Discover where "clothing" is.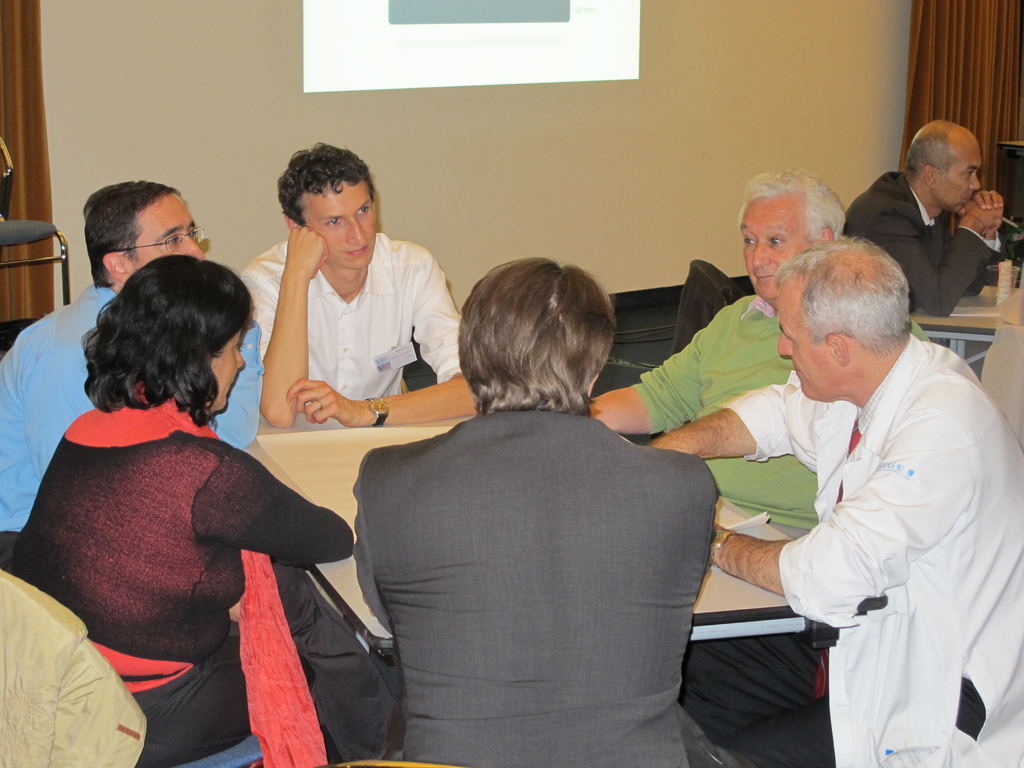
Discovered at [left=237, top=225, right=477, bottom=445].
